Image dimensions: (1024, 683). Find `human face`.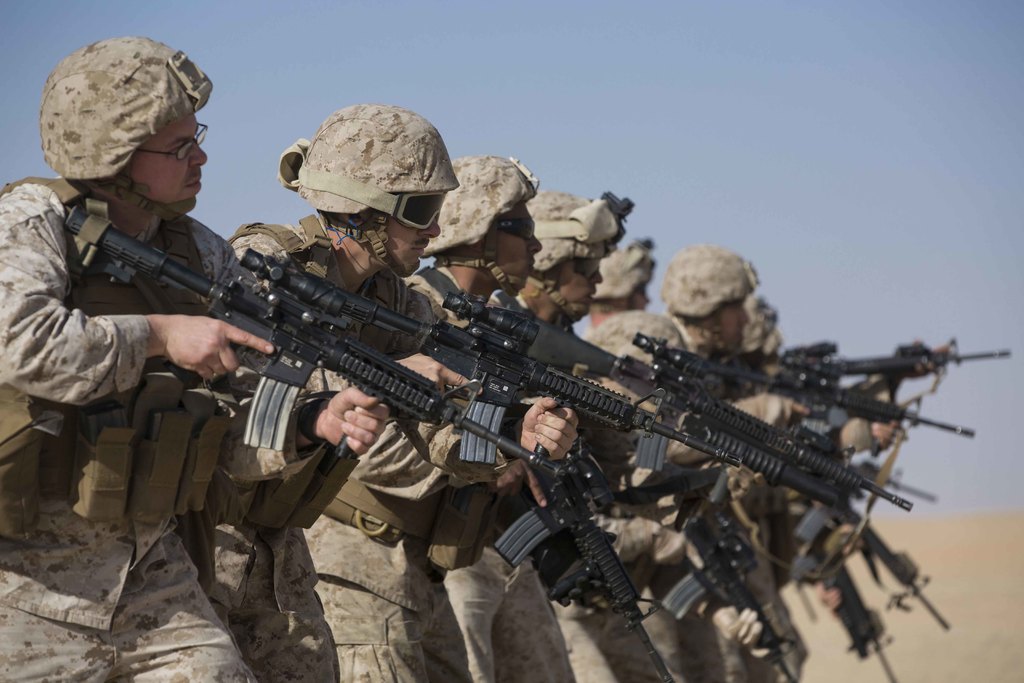
[x1=372, y1=186, x2=445, y2=285].
